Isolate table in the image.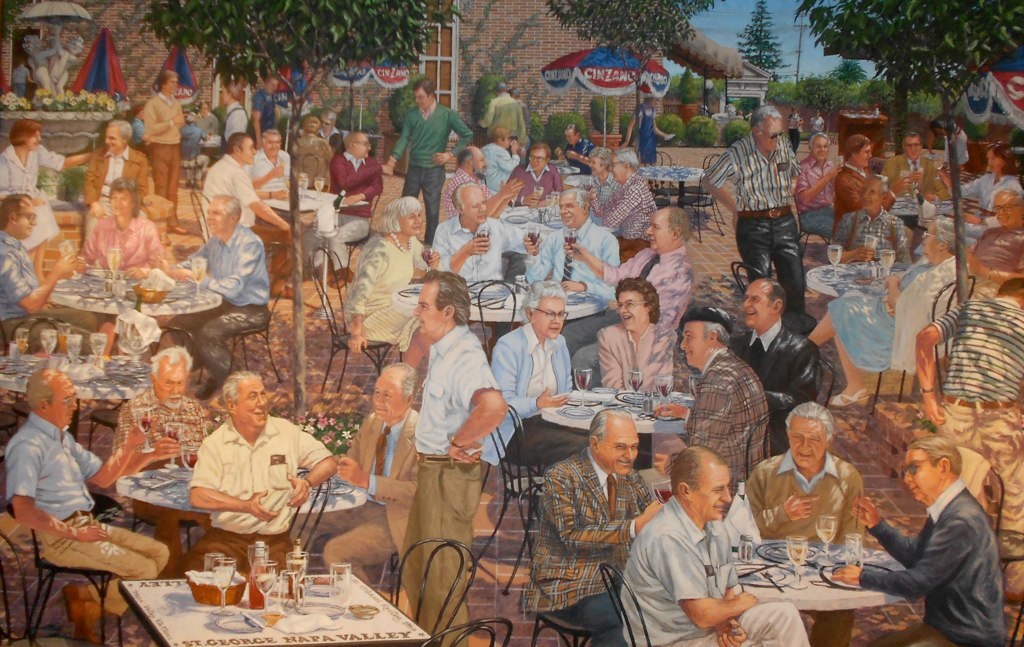
Isolated region: (722,537,908,646).
